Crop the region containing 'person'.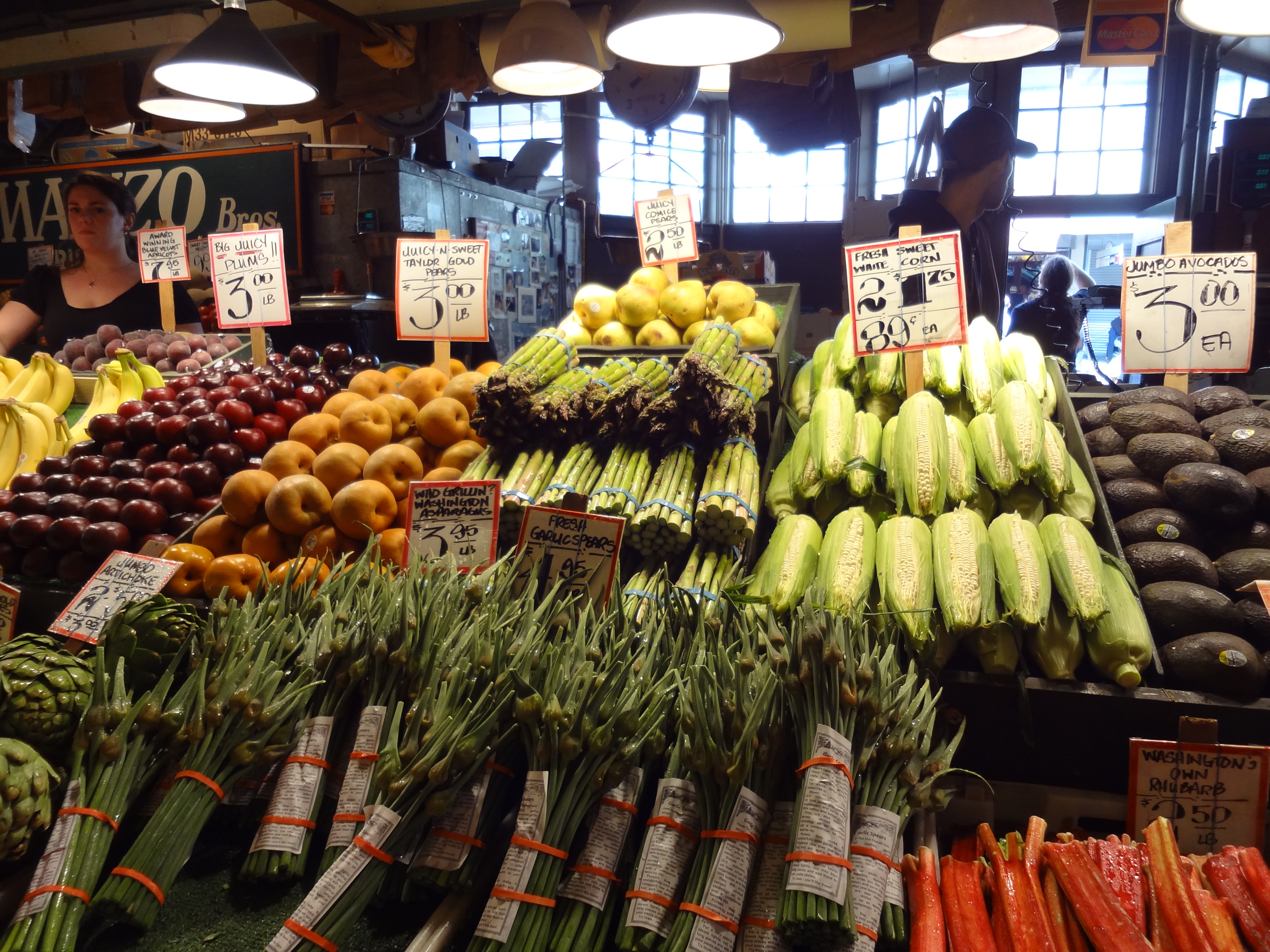
Crop region: bbox(243, 28, 287, 90).
